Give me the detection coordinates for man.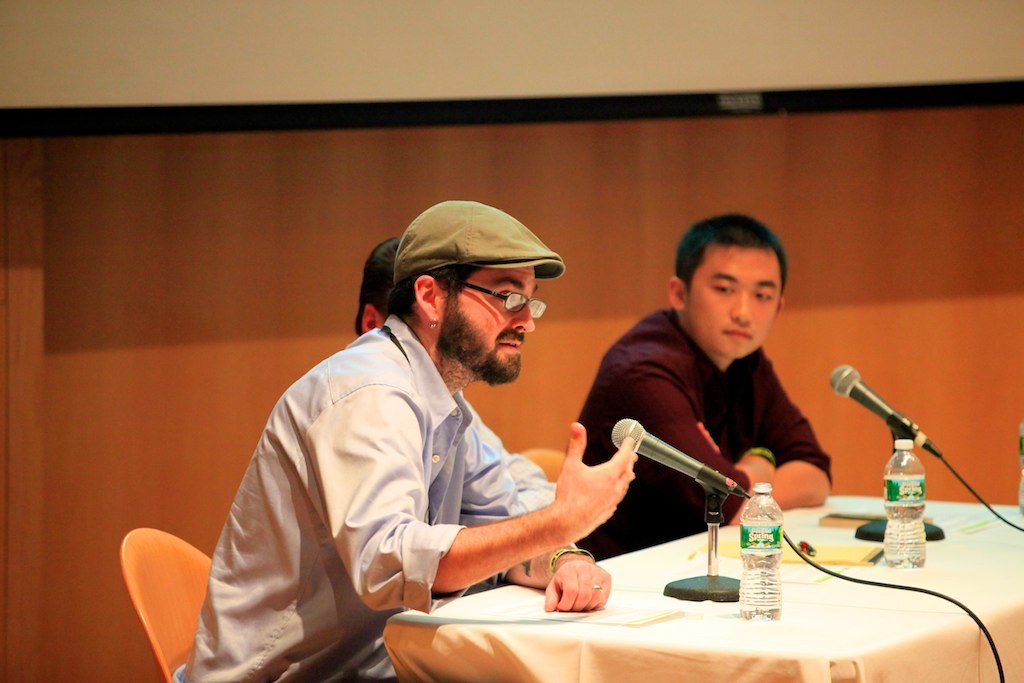
Rect(184, 211, 679, 654).
